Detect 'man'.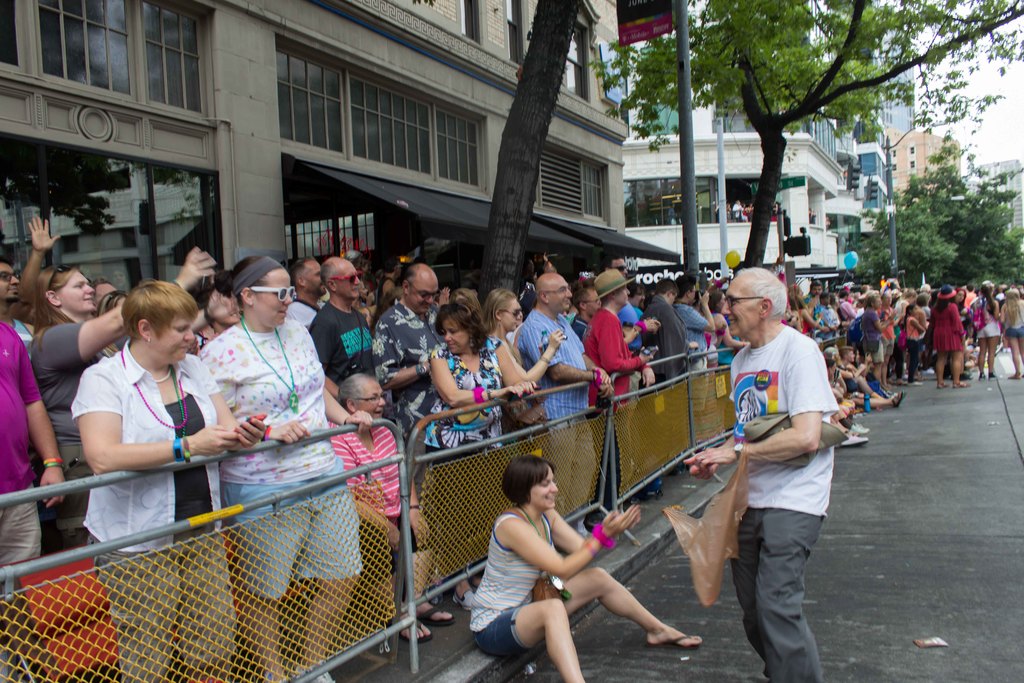
Detected at [284,258,328,331].
